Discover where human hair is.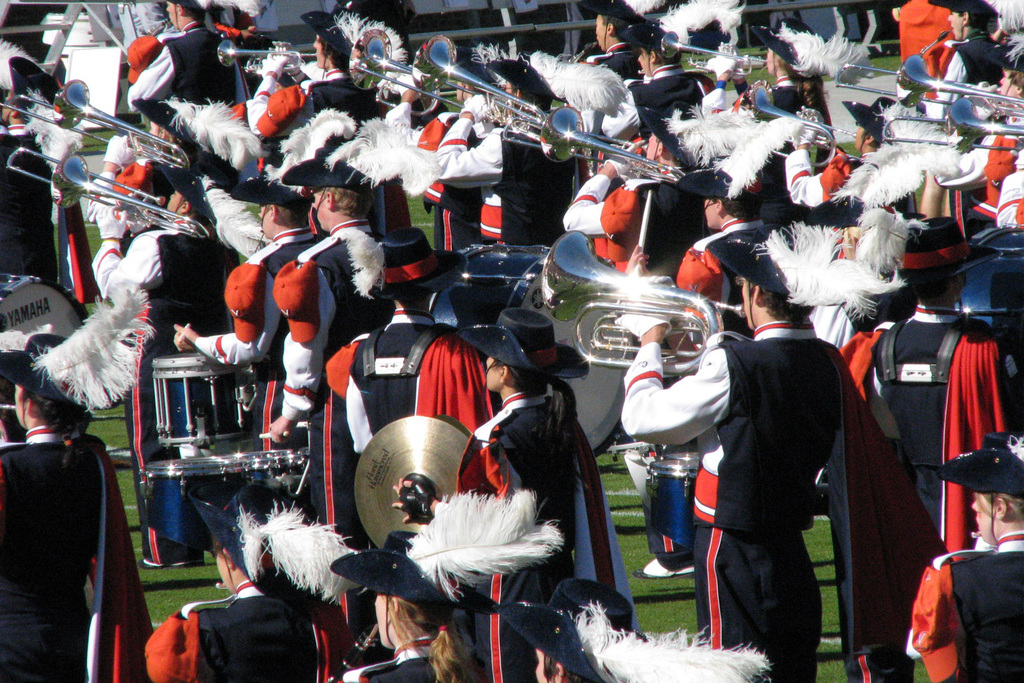
Discovered at region(711, 195, 762, 225).
